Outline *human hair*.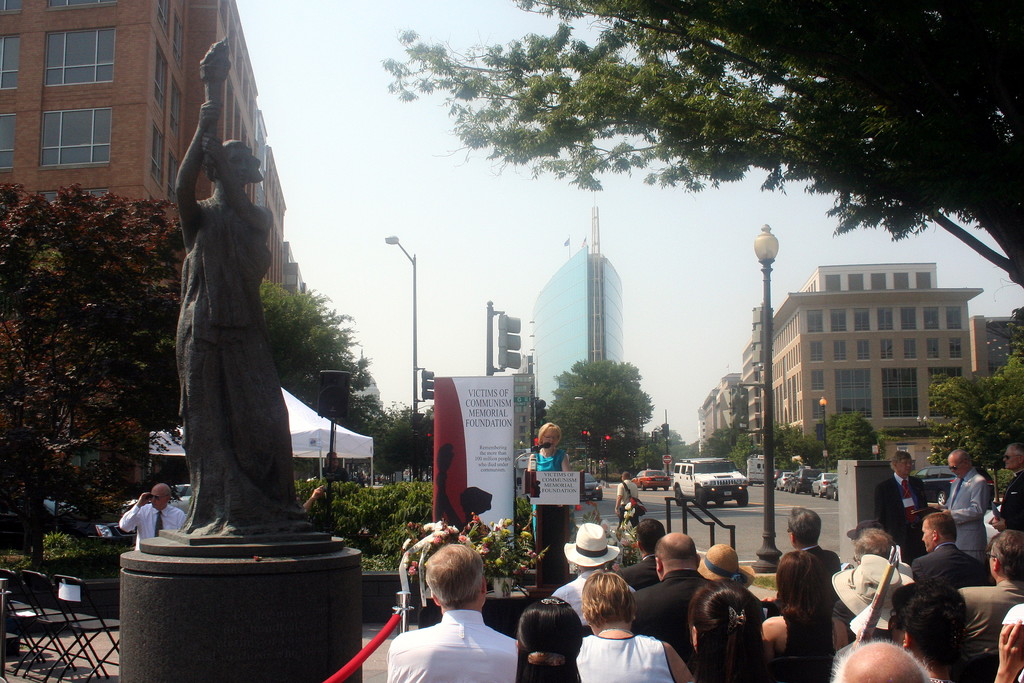
Outline: (1008, 444, 1023, 463).
